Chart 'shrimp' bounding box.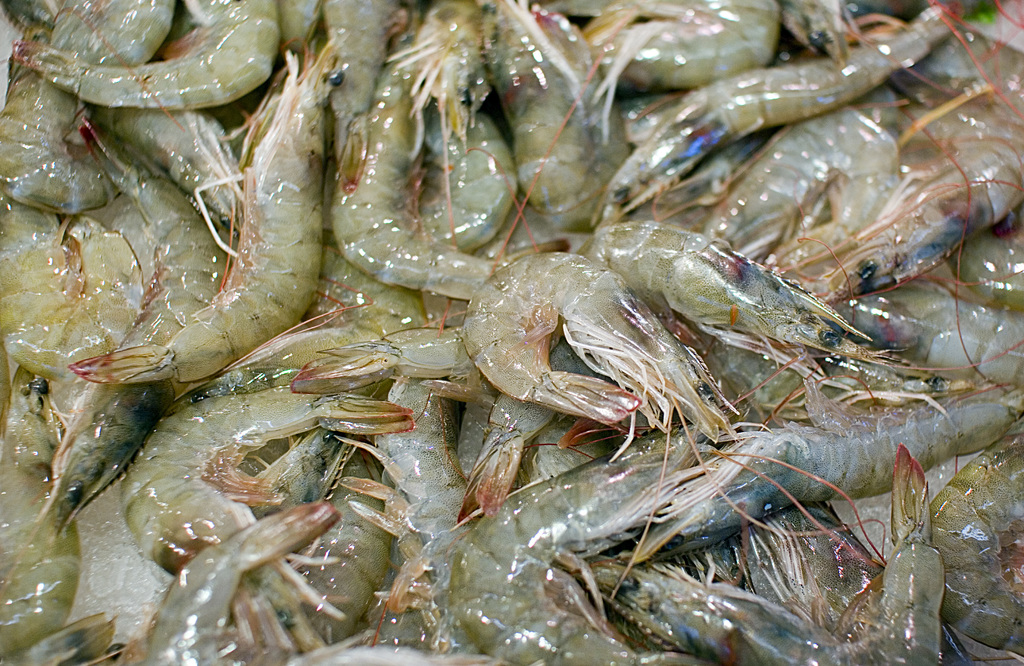
Charted: 710:111:907:245.
